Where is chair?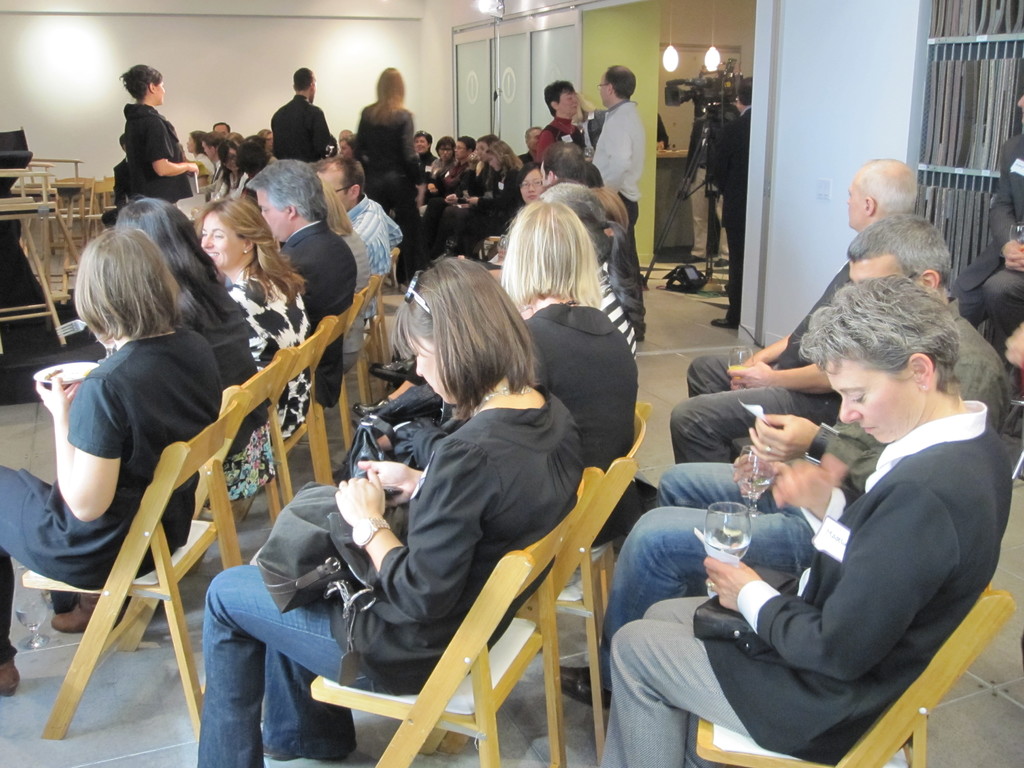
left=314, top=274, right=381, bottom=422.
